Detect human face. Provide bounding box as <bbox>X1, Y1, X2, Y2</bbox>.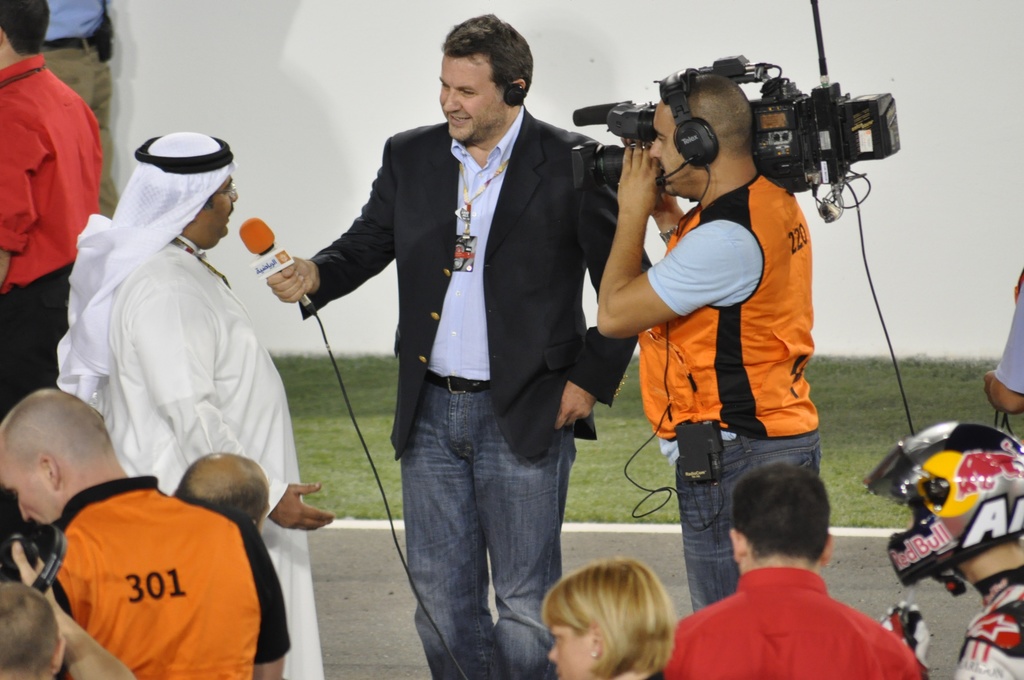
<bbox>438, 54, 499, 143</bbox>.
